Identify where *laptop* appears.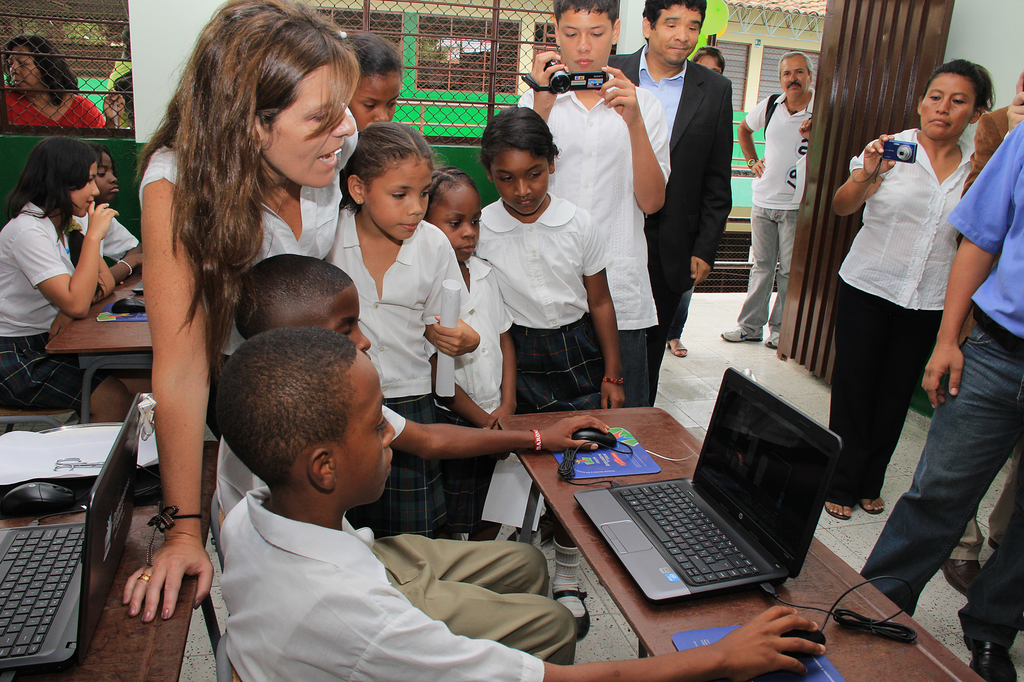
Appears at bbox(0, 395, 140, 670).
